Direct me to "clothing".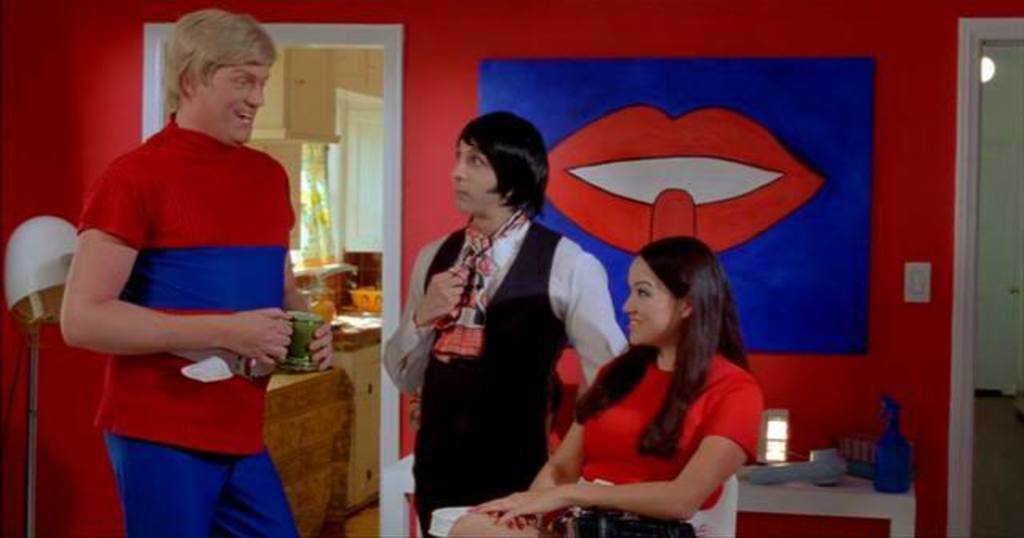
Direction: bbox(501, 344, 755, 536).
